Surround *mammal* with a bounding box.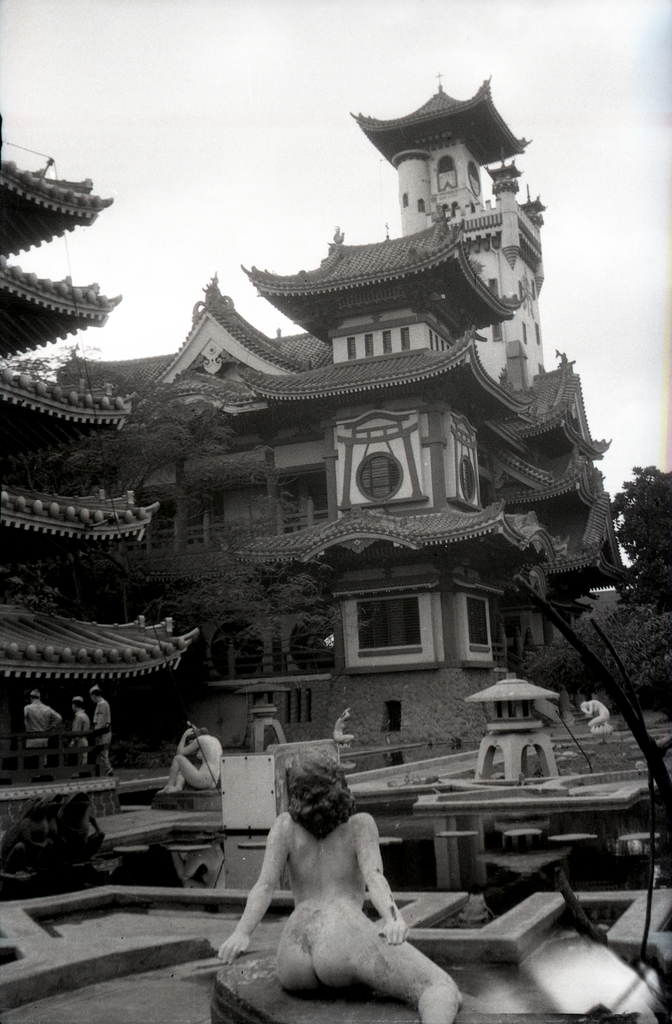
(x1=88, y1=682, x2=113, y2=772).
